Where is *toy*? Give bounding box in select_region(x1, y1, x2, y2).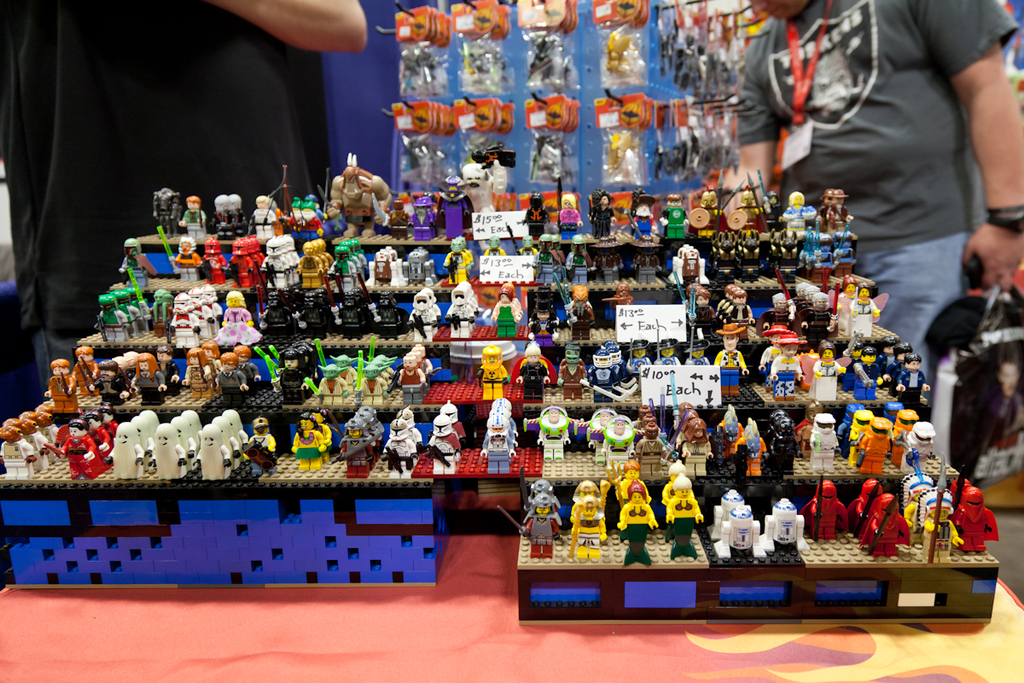
select_region(569, 498, 608, 554).
